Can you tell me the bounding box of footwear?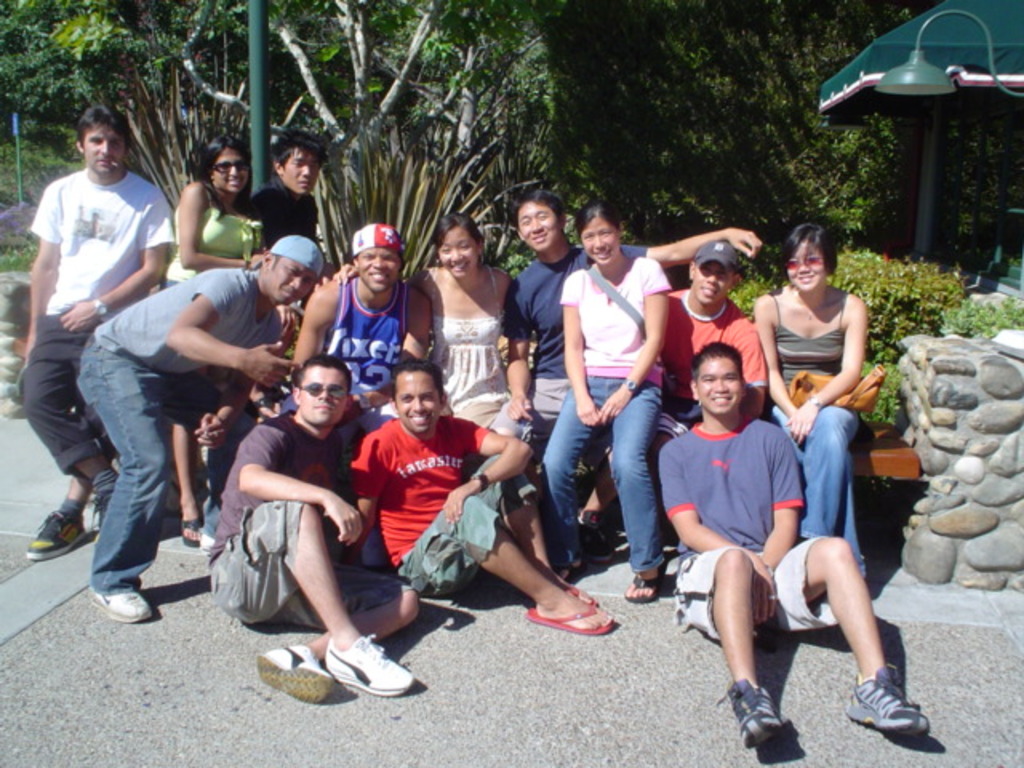
BBox(522, 606, 613, 638).
